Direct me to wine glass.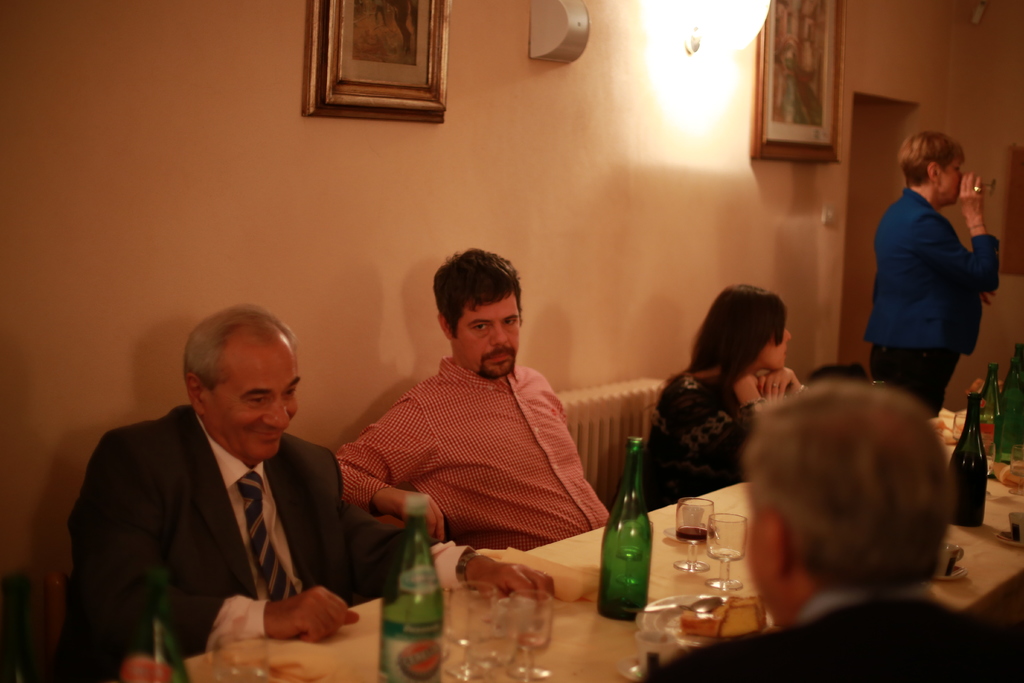
Direction: <bbox>706, 514, 746, 588</bbox>.
